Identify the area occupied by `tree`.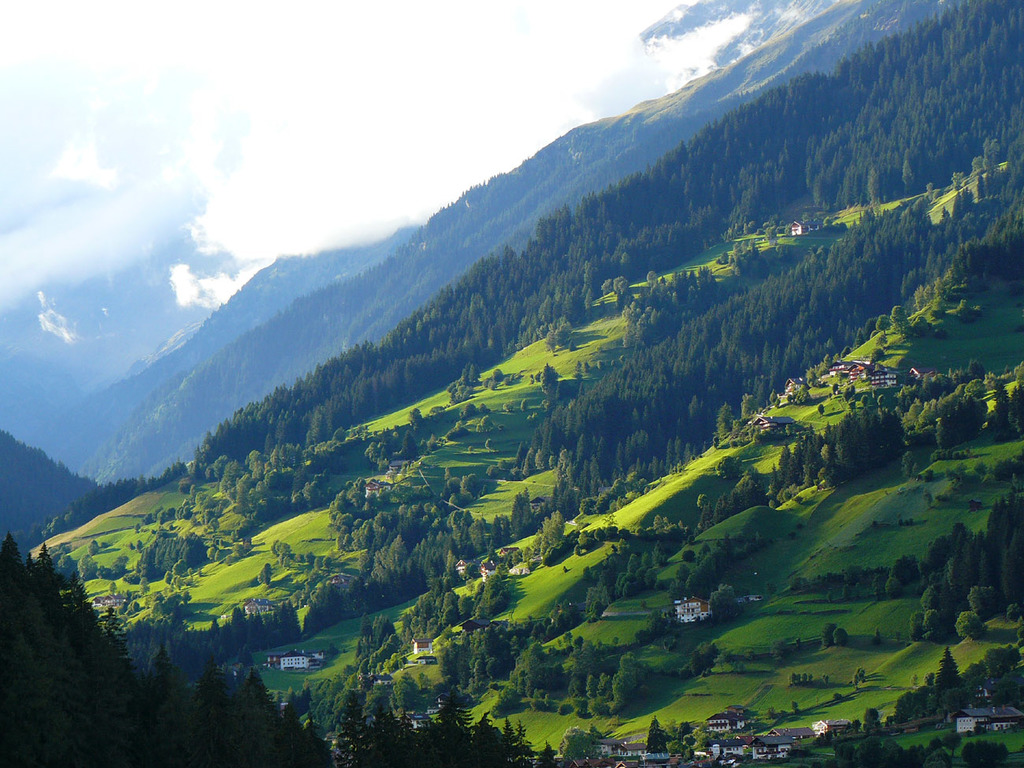
Area: [left=947, top=562, right=967, bottom=600].
